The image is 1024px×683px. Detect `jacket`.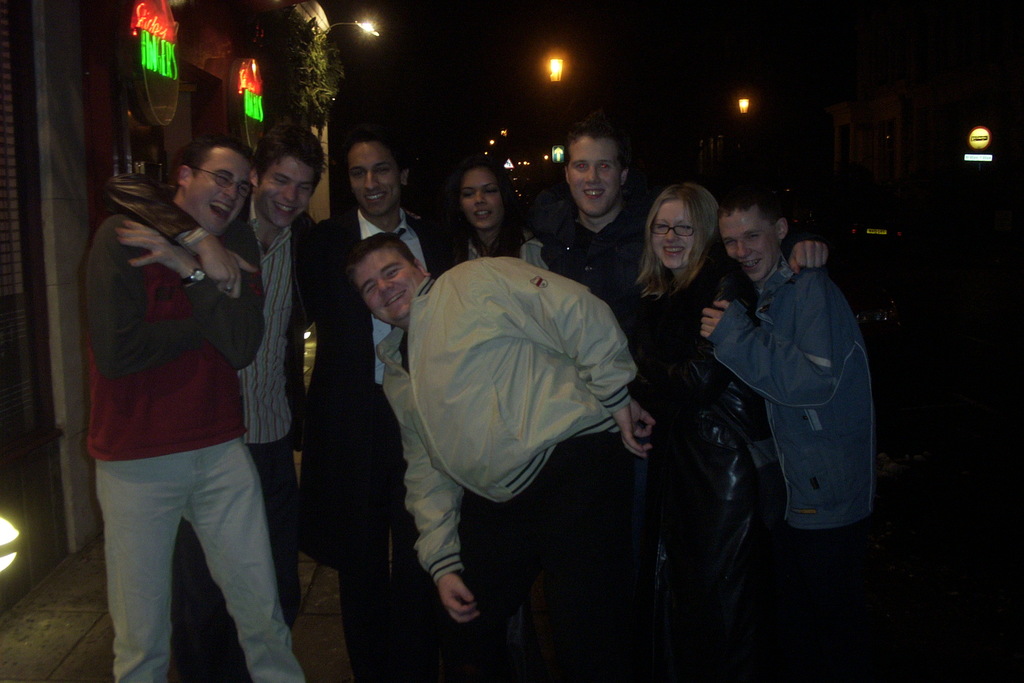
Detection: {"left": 303, "top": 202, "right": 461, "bottom": 564}.
